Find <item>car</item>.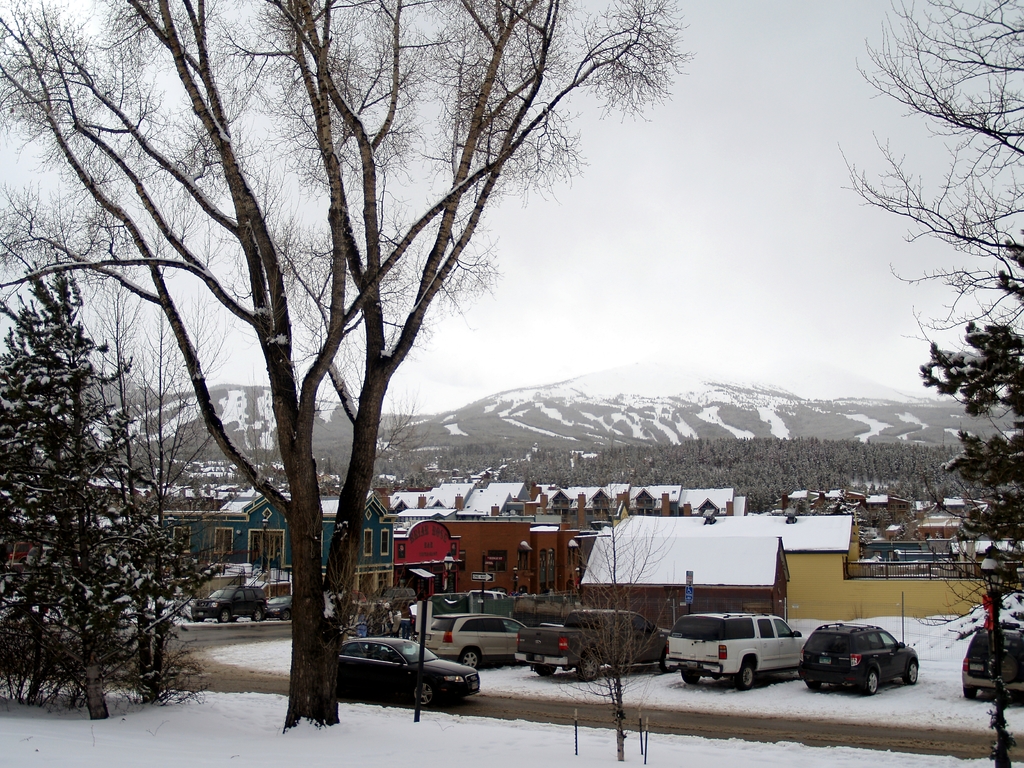
locate(422, 610, 527, 666).
